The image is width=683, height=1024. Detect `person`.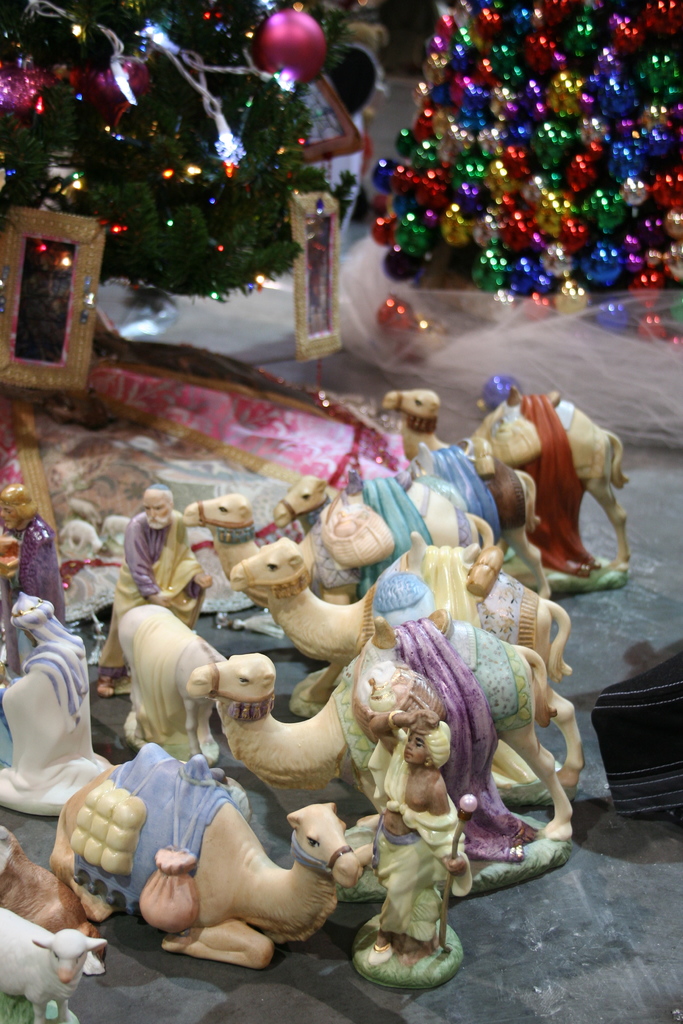
Detection: region(90, 483, 204, 699).
